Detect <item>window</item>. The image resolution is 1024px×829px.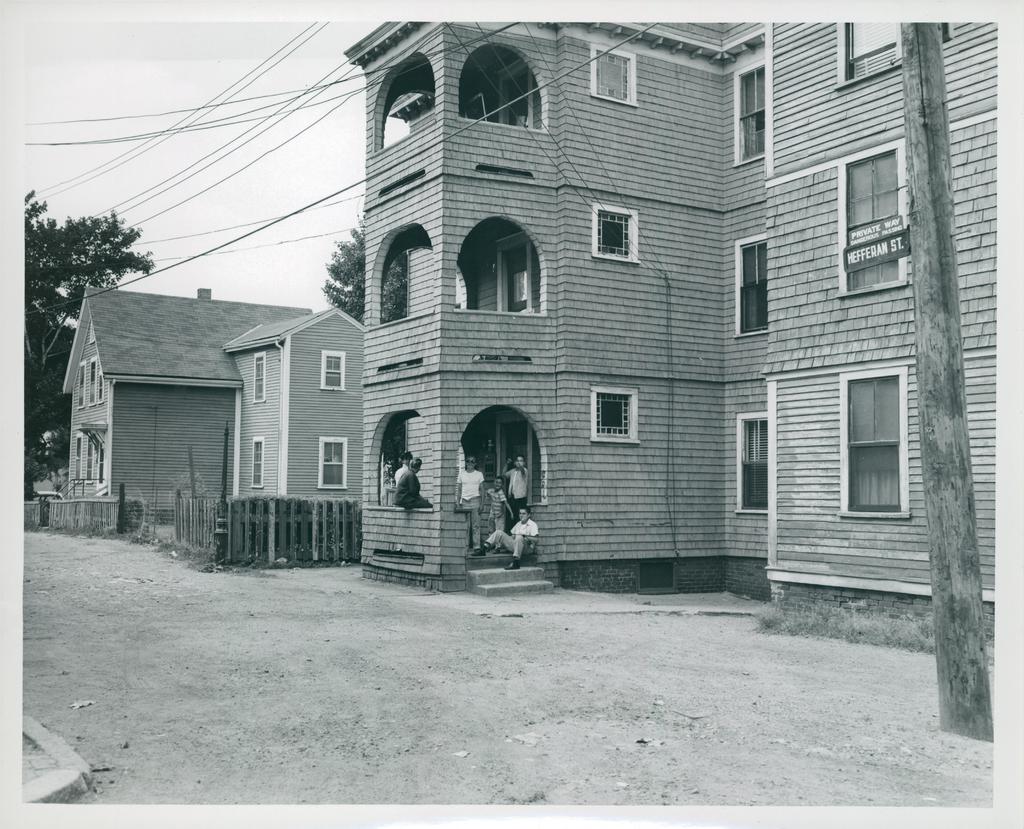
x1=70 y1=425 x2=83 y2=482.
